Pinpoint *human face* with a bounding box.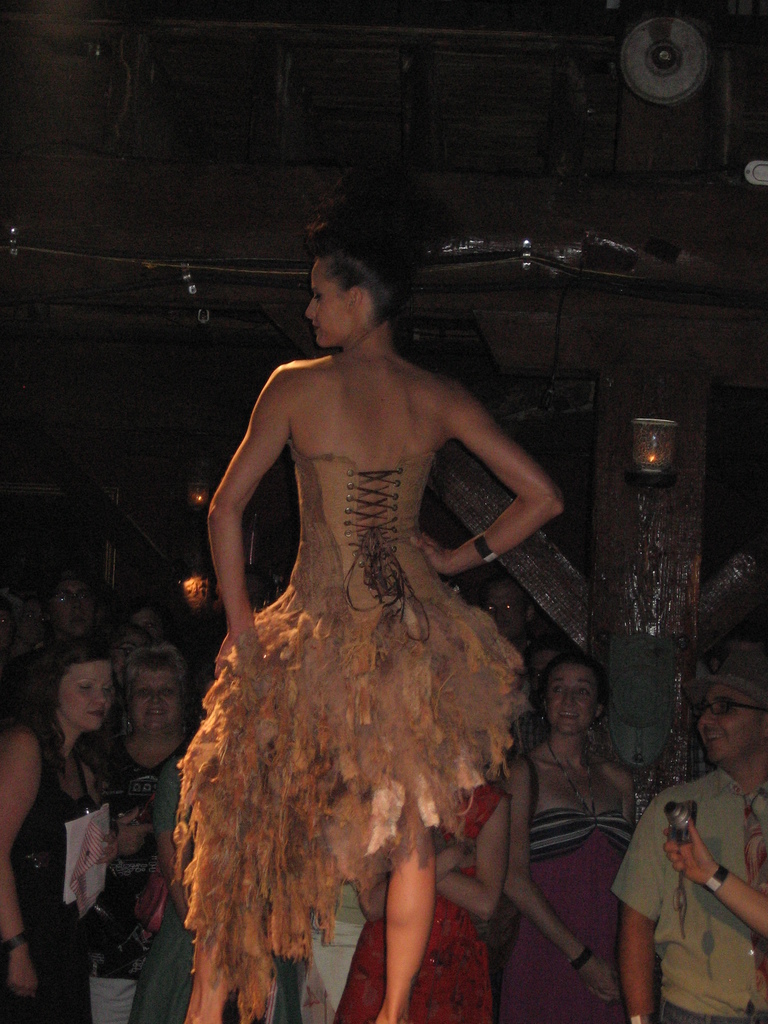
x1=308, y1=257, x2=351, y2=344.
